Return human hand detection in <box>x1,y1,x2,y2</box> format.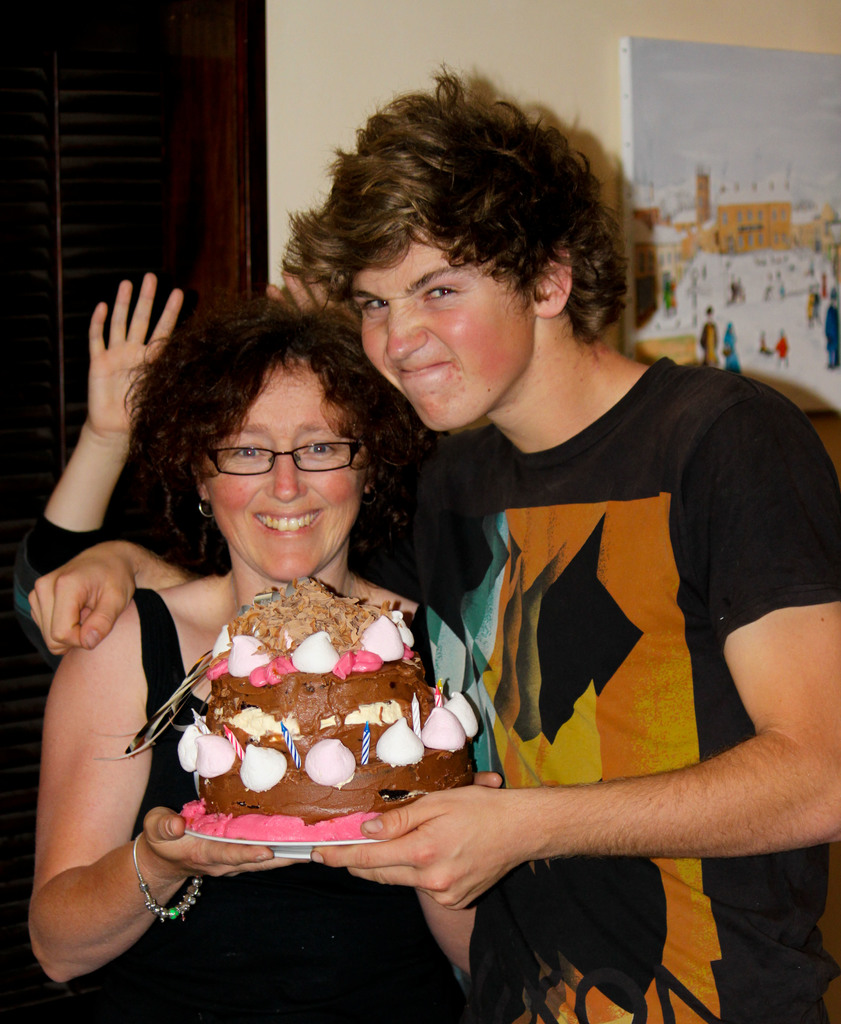
<box>25,540,144,657</box>.
